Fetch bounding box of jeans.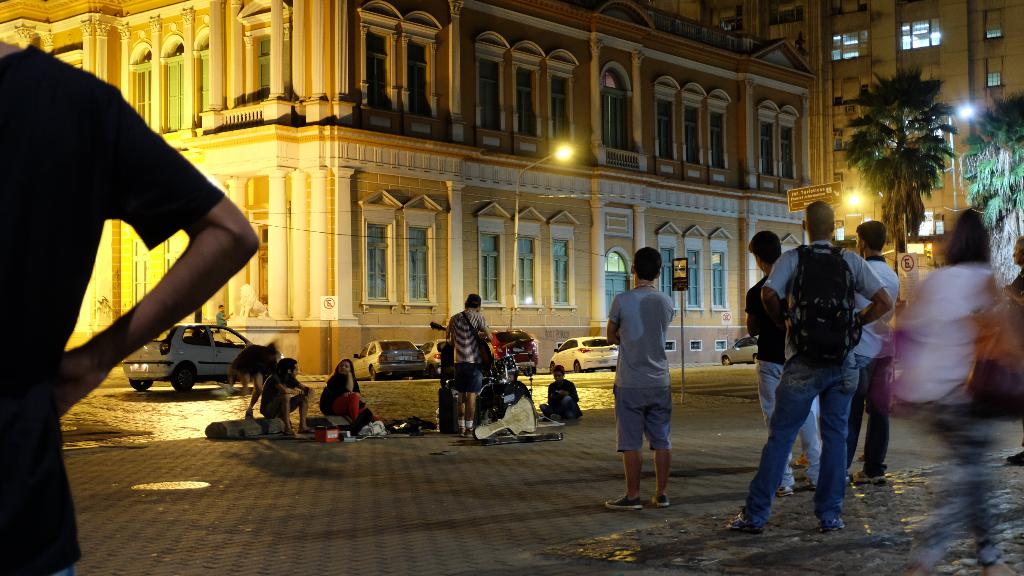
Bbox: [751, 360, 816, 489].
